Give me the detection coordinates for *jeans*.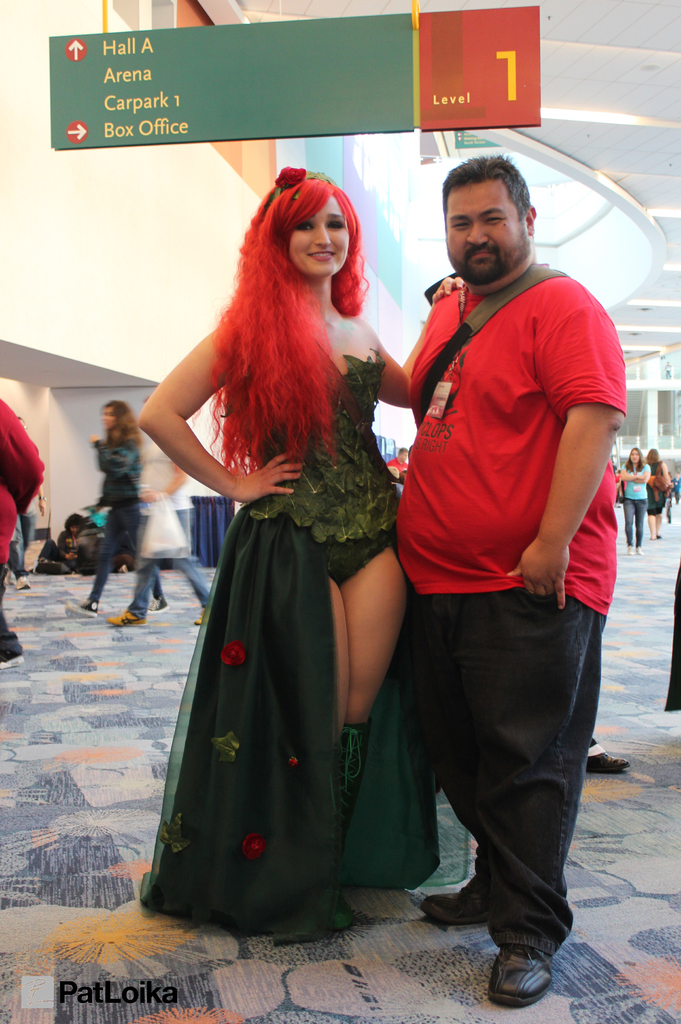
crop(403, 572, 606, 993).
